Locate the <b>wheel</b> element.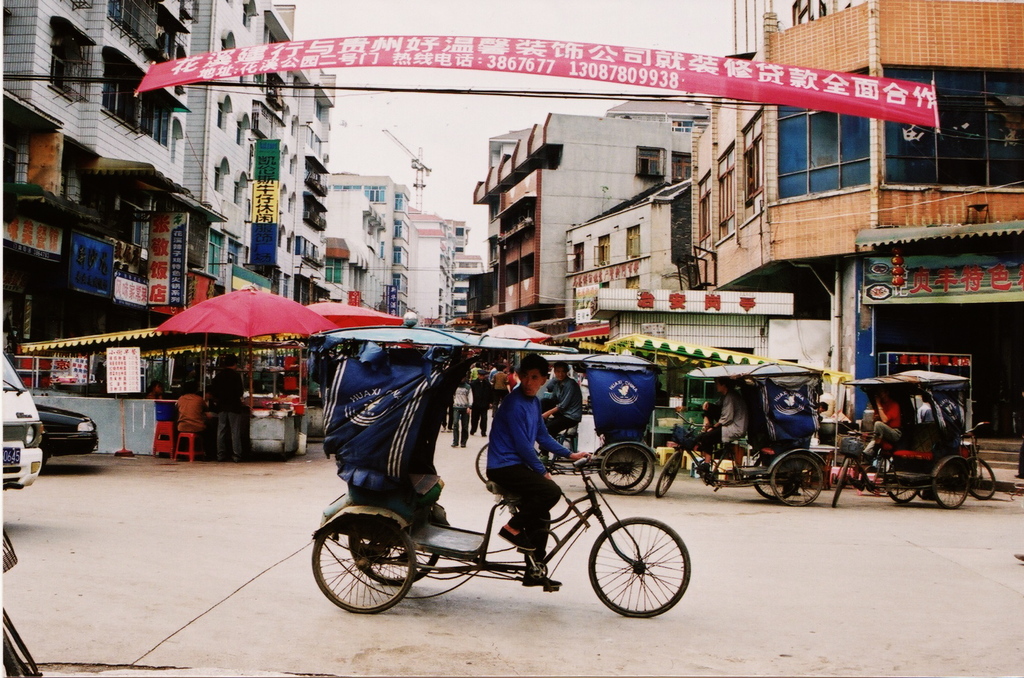
Element bbox: (x1=474, y1=443, x2=489, y2=484).
